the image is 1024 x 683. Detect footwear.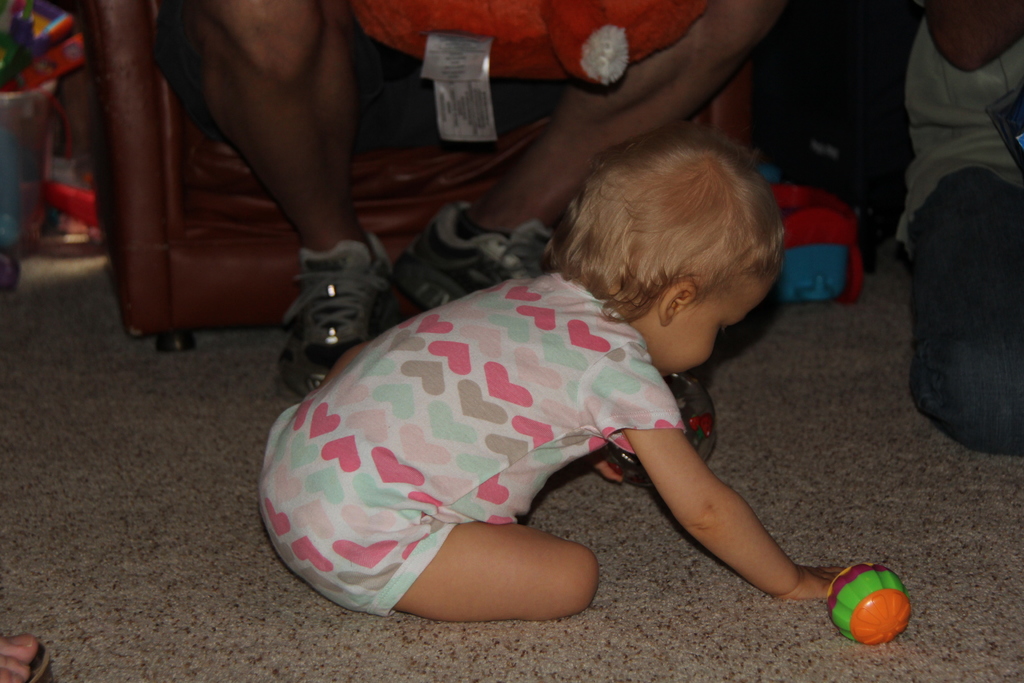
Detection: [x1=269, y1=231, x2=395, y2=374].
